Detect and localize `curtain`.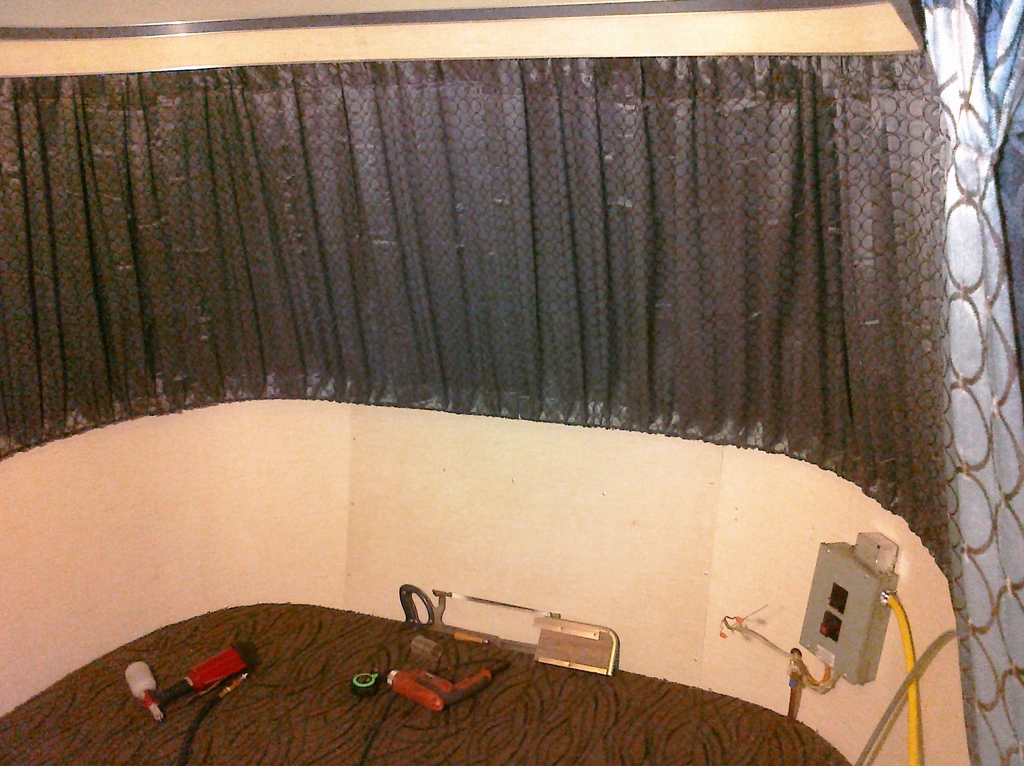
Localized at select_region(3, 56, 957, 519).
